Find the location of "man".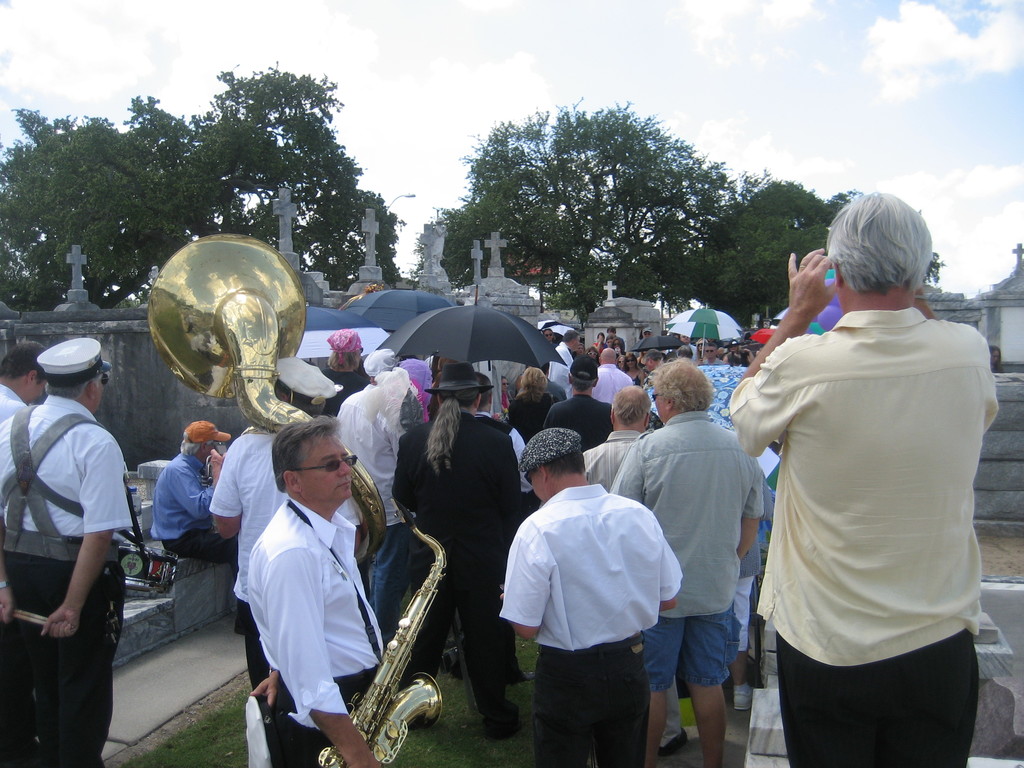
Location: locate(615, 355, 770, 767).
